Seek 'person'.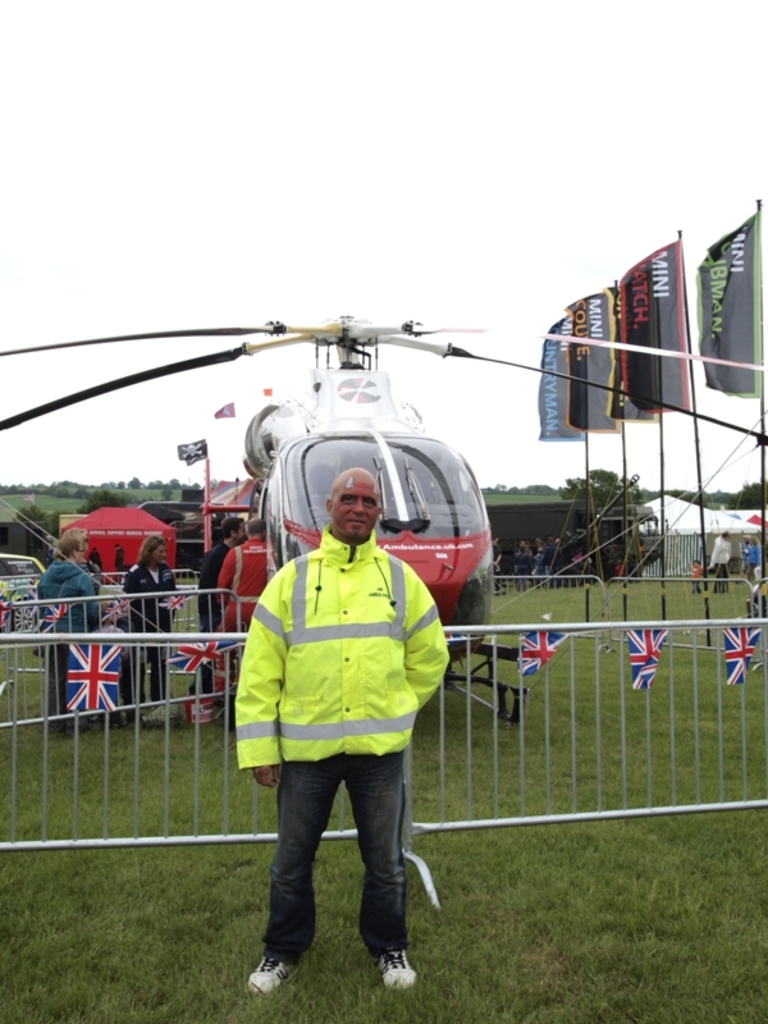
detection(33, 529, 120, 726).
